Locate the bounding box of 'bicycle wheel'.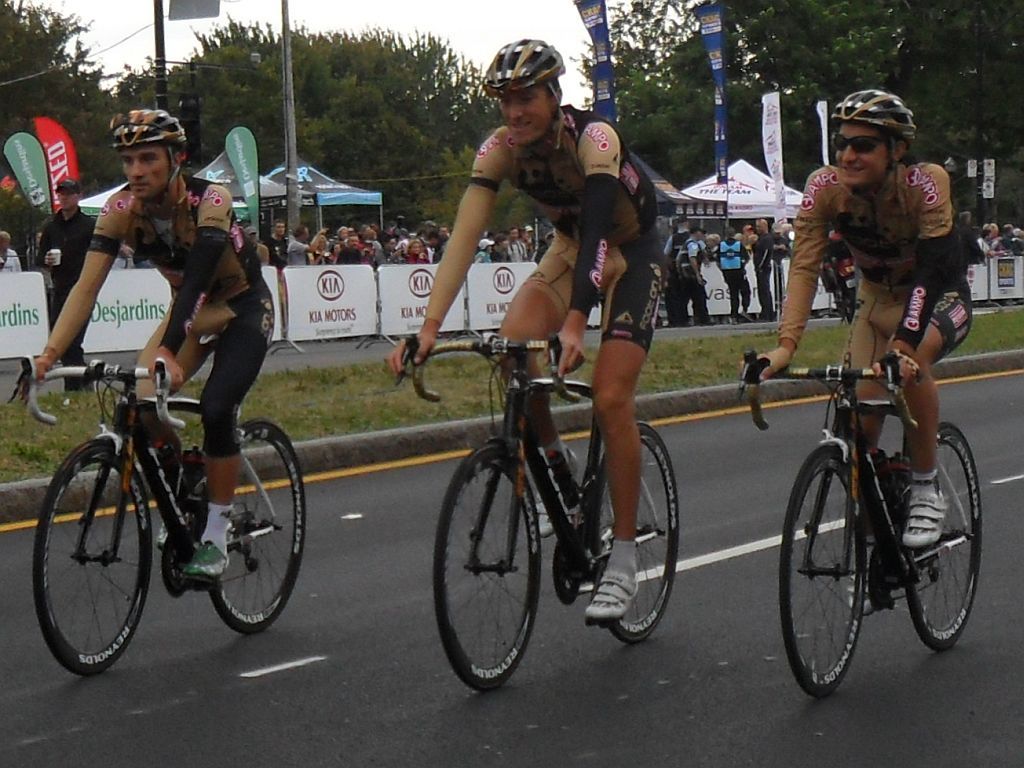
Bounding box: detection(585, 418, 676, 642).
